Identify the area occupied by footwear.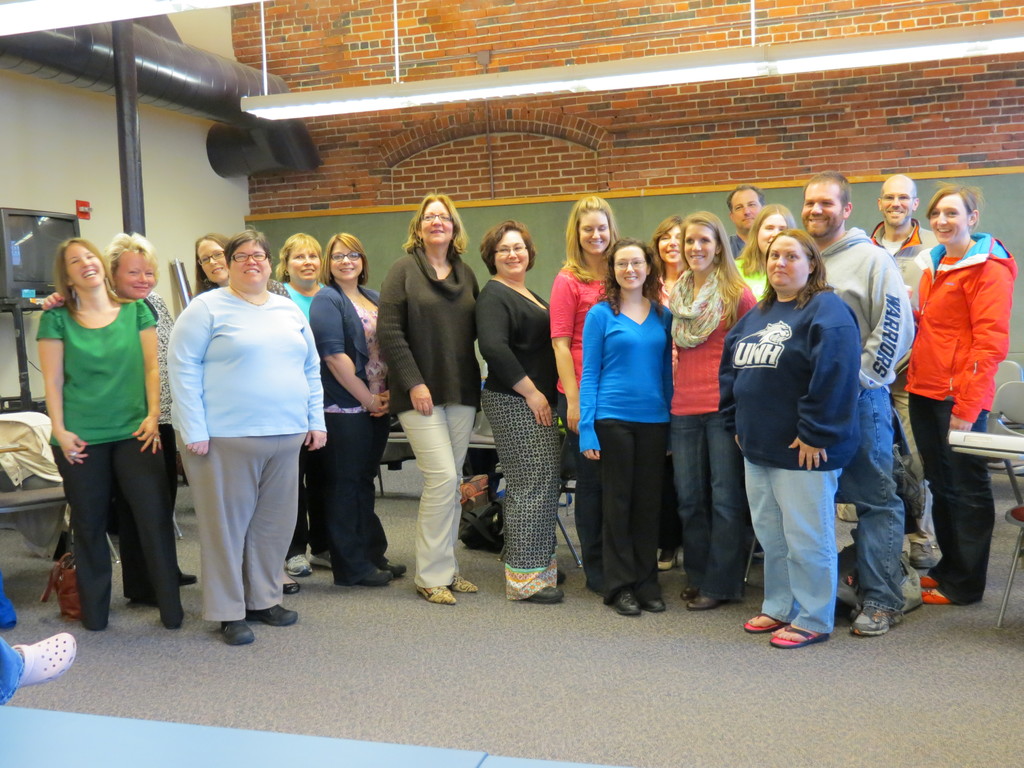
Area: pyautogui.locateOnScreen(919, 589, 965, 607).
